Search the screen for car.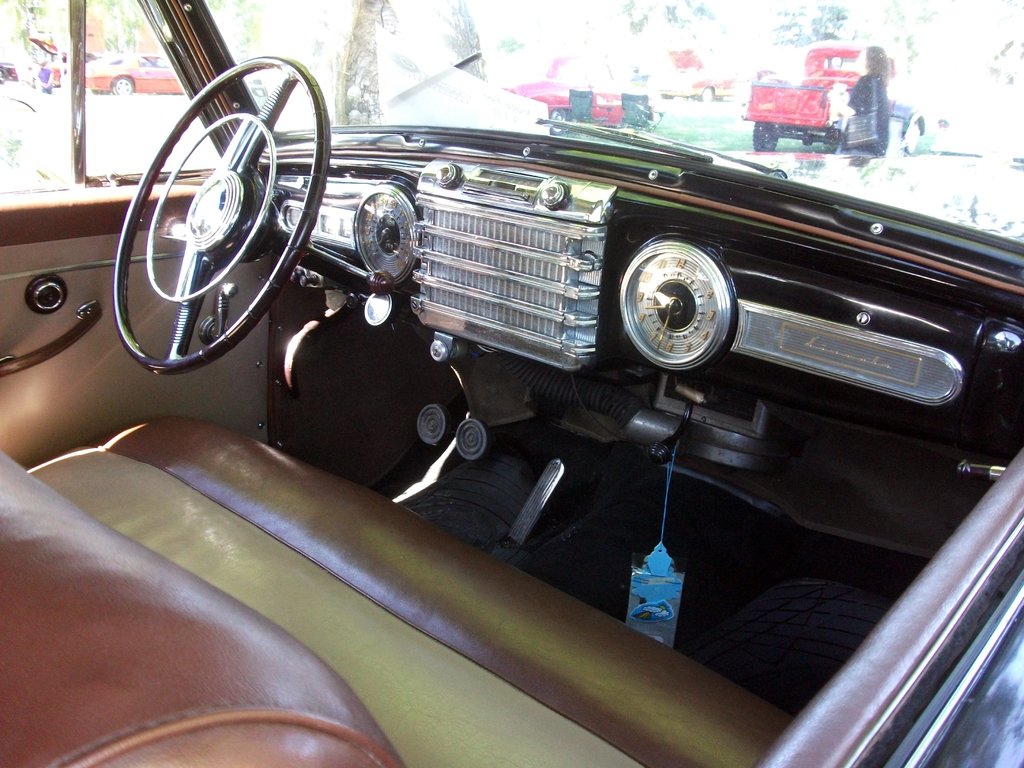
Found at bbox=(42, 45, 1012, 767).
